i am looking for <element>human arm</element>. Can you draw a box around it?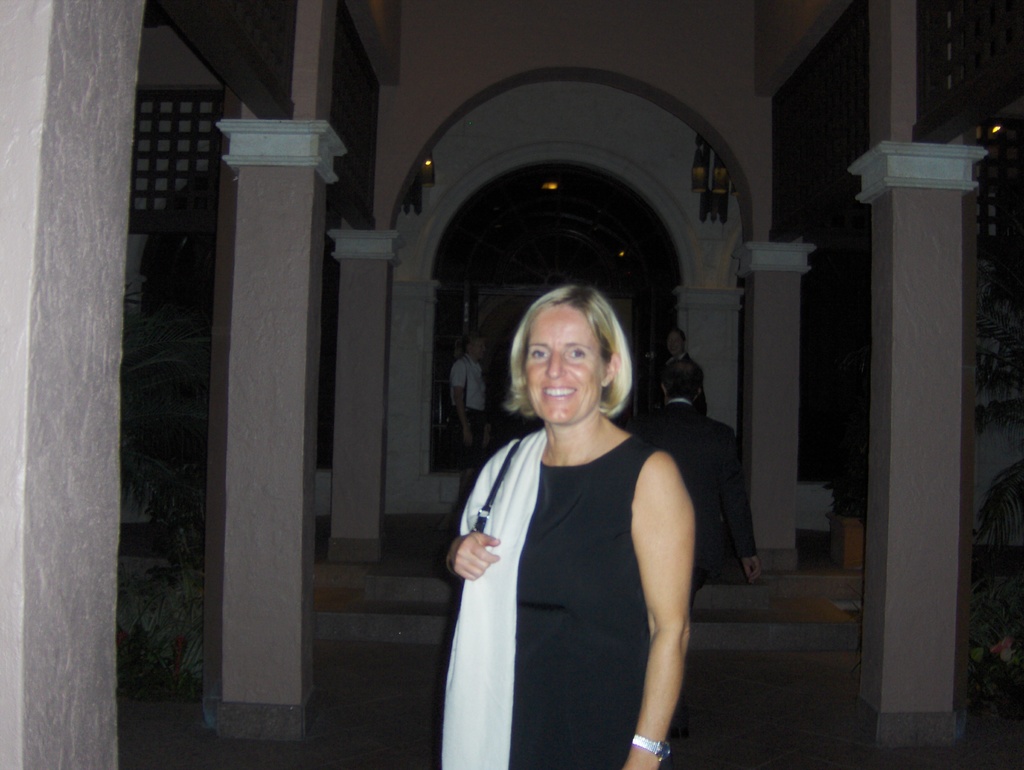
Sure, the bounding box is <bbox>450, 528, 502, 581</bbox>.
